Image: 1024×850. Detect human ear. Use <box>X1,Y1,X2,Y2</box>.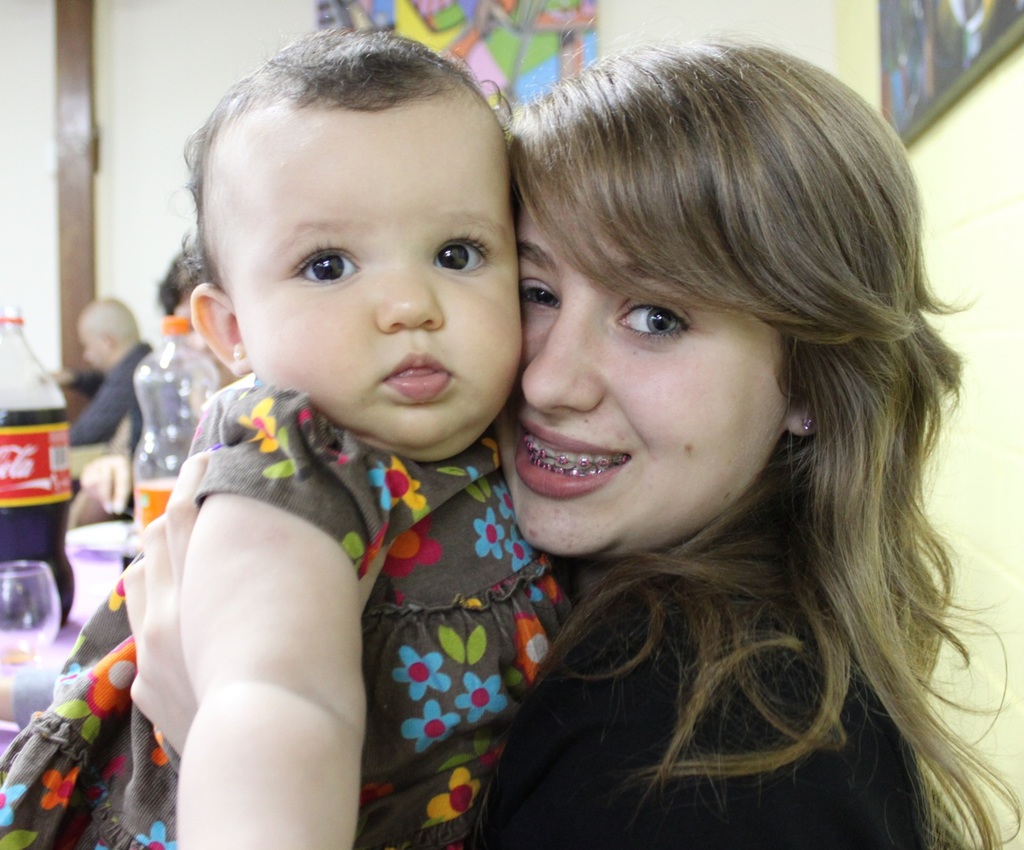
<box>191,280,256,374</box>.
